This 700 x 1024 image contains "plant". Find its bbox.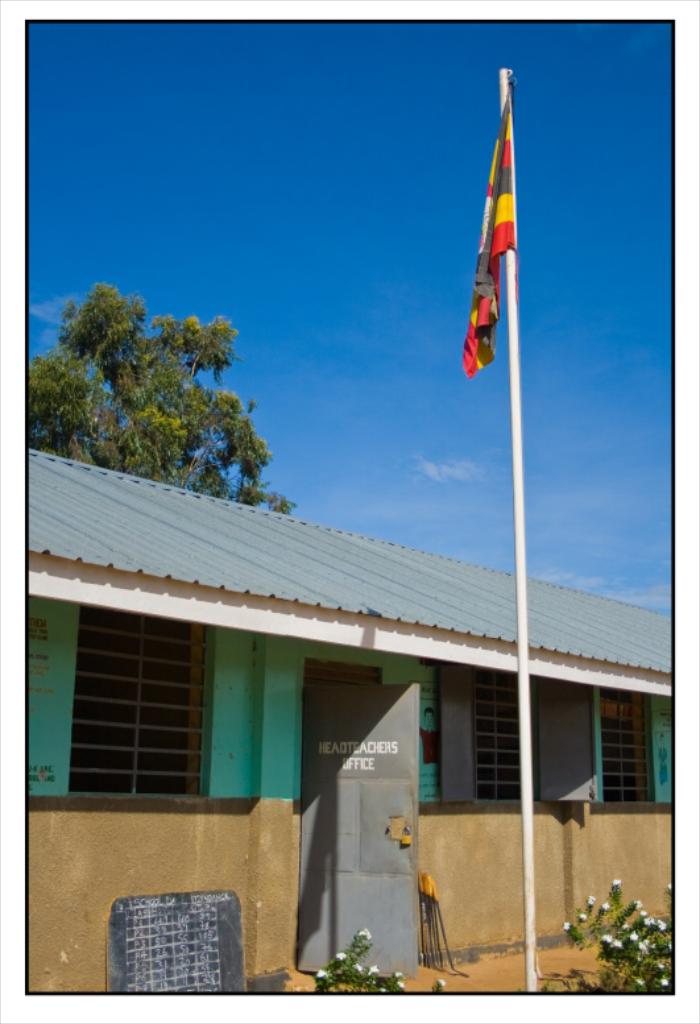
x1=311, y1=926, x2=448, y2=995.
